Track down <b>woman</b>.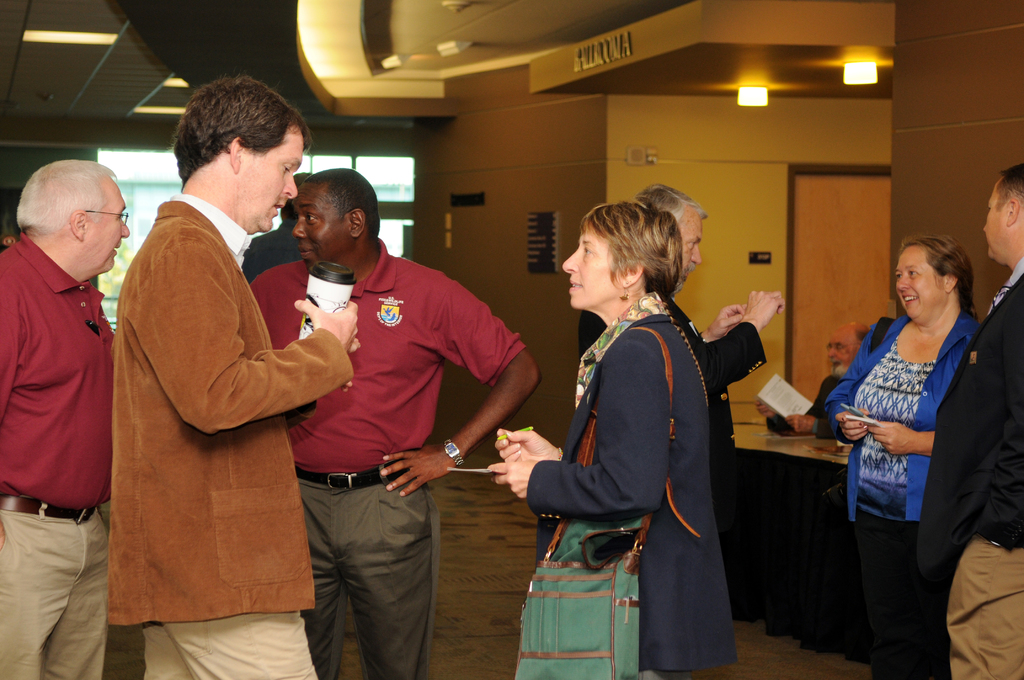
Tracked to [829,239,982,679].
